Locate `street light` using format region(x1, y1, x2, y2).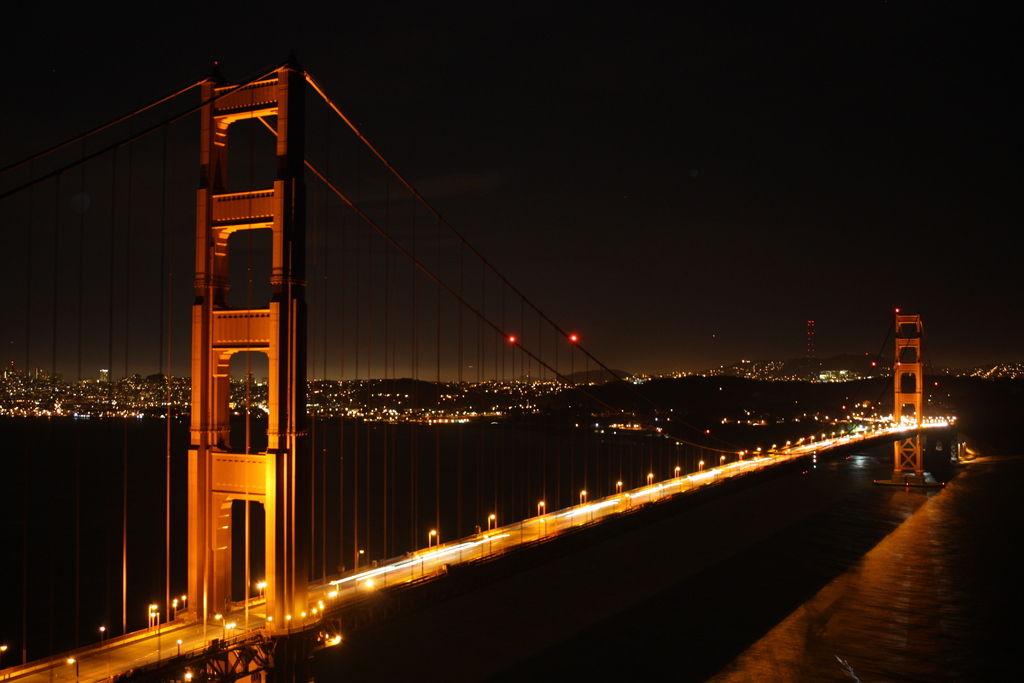
region(484, 514, 499, 536).
